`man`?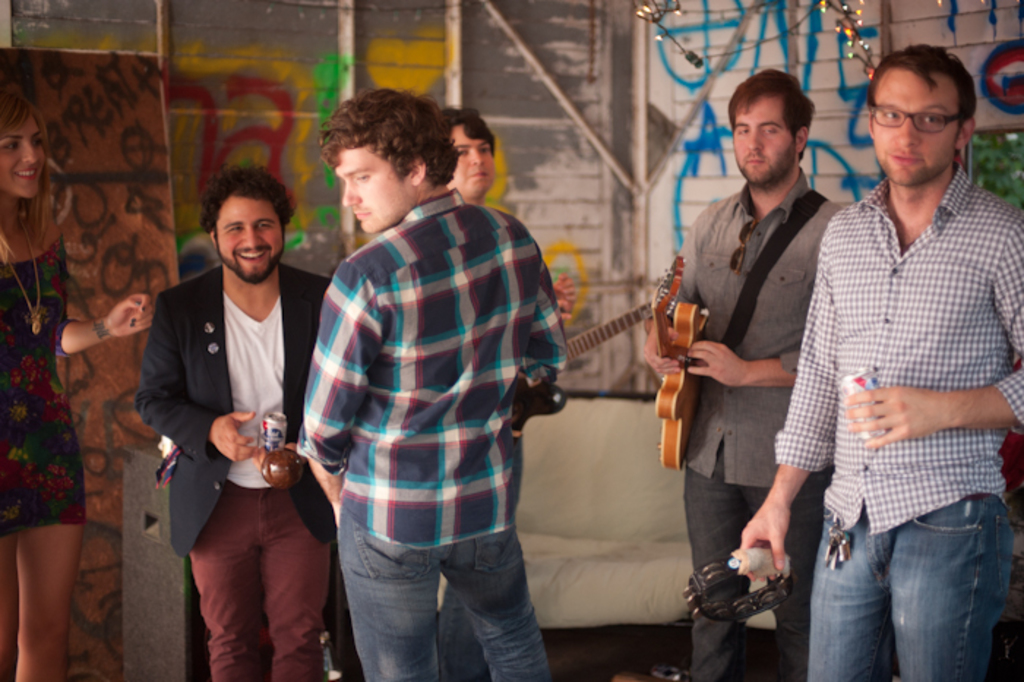
(635,61,851,681)
